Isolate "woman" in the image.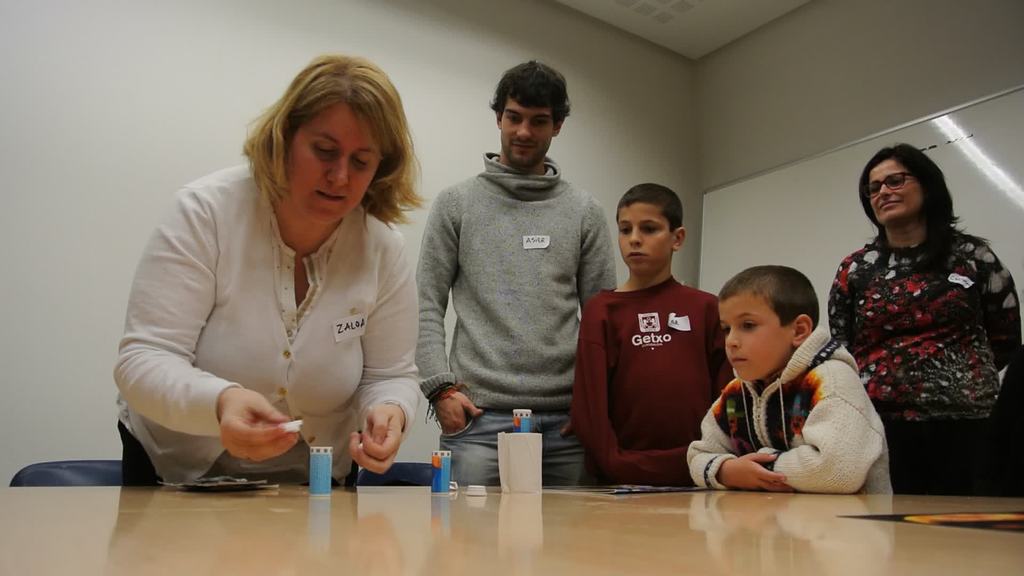
Isolated region: [122,55,449,490].
